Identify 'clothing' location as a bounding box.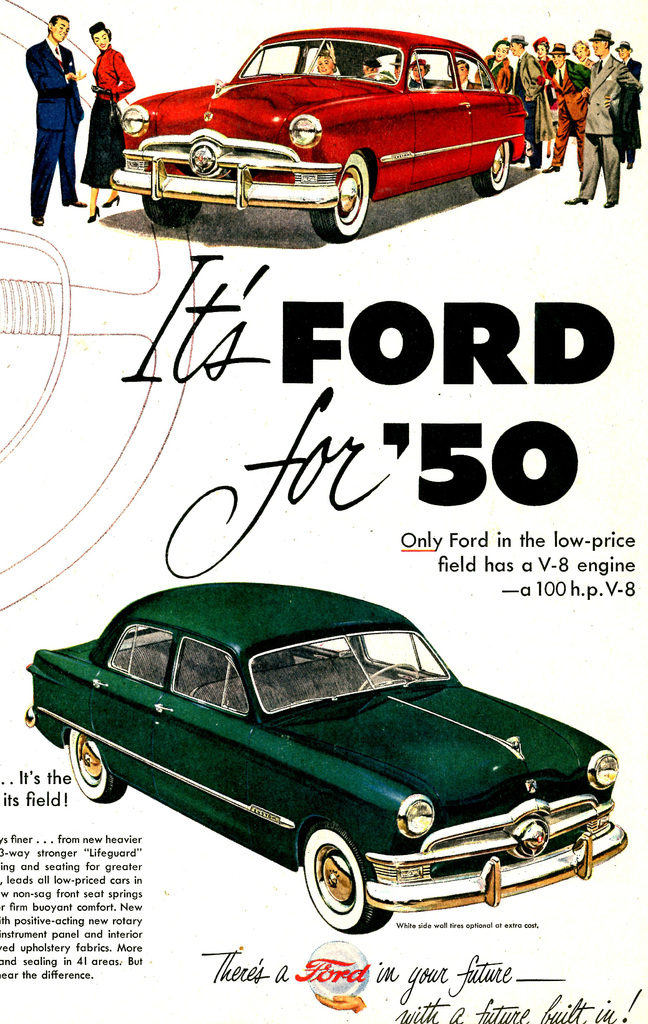
x1=30, y1=37, x2=86, y2=209.
